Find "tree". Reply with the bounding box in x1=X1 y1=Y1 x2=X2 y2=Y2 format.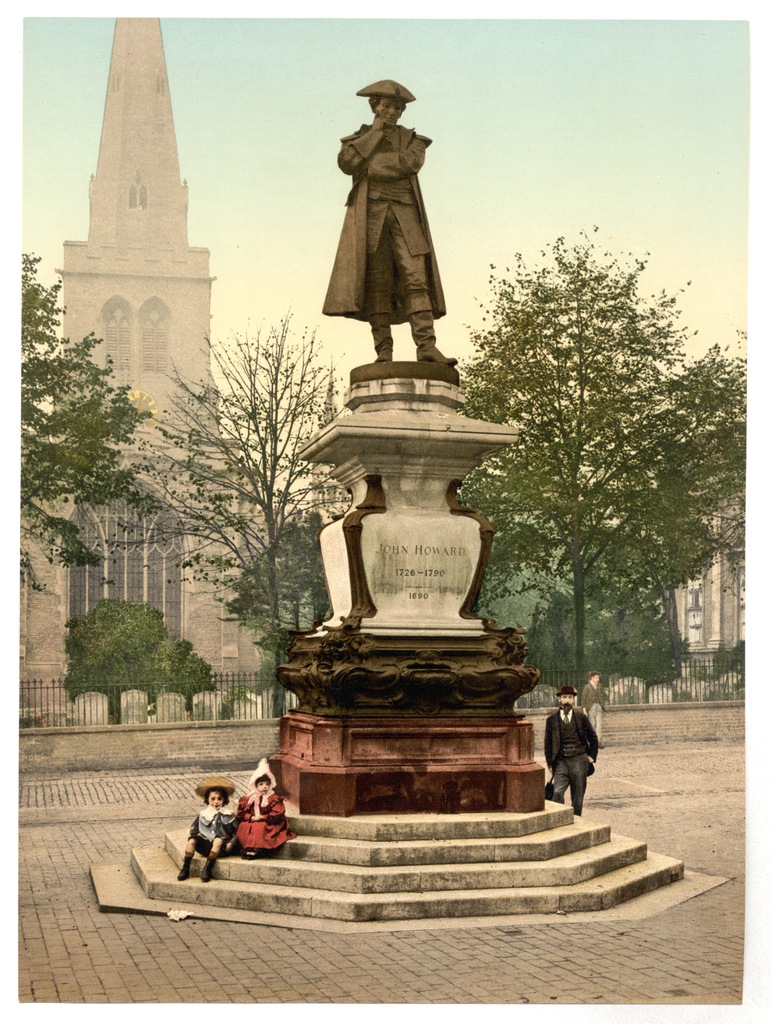
x1=223 y1=518 x2=333 y2=648.
